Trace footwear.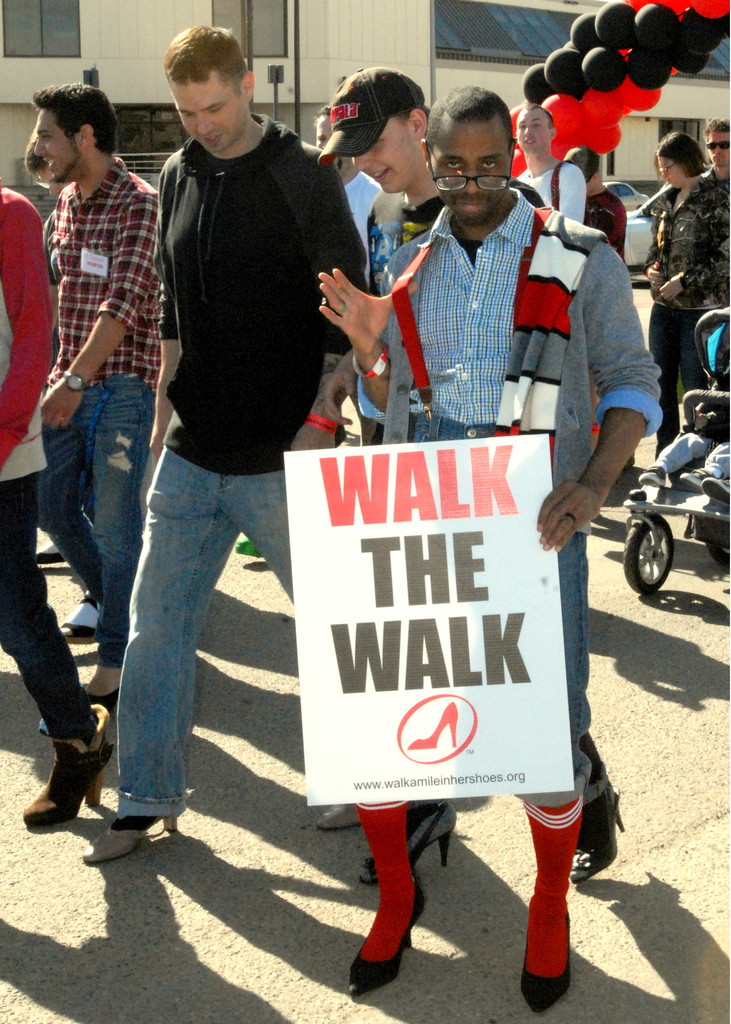
Traced to <box>38,547,77,571</box>.
